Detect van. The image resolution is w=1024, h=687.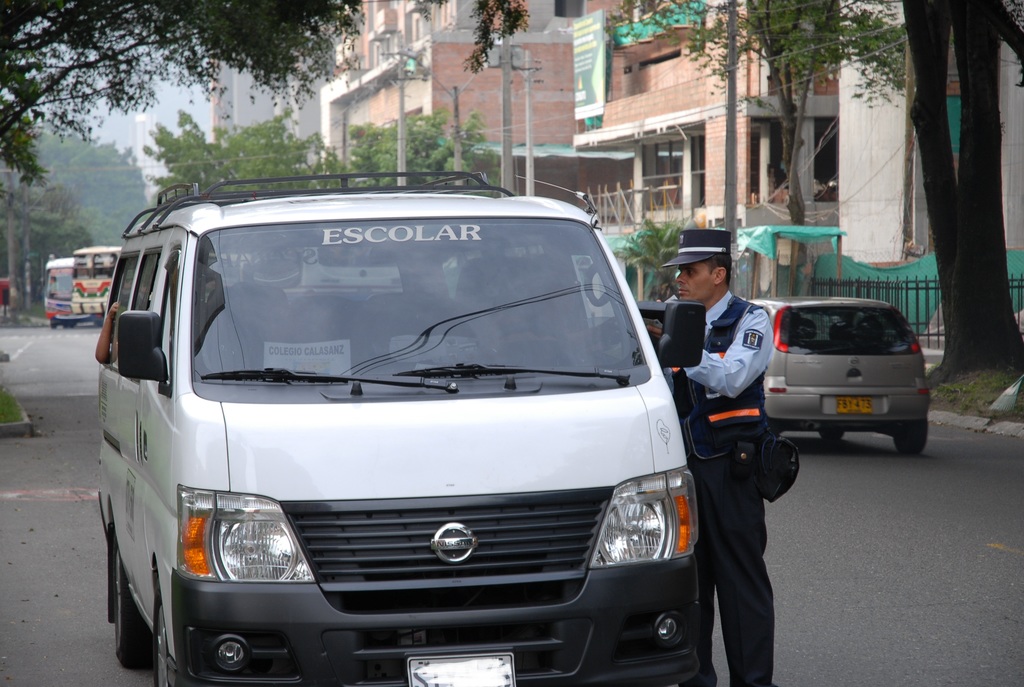
68:246:121:315.
